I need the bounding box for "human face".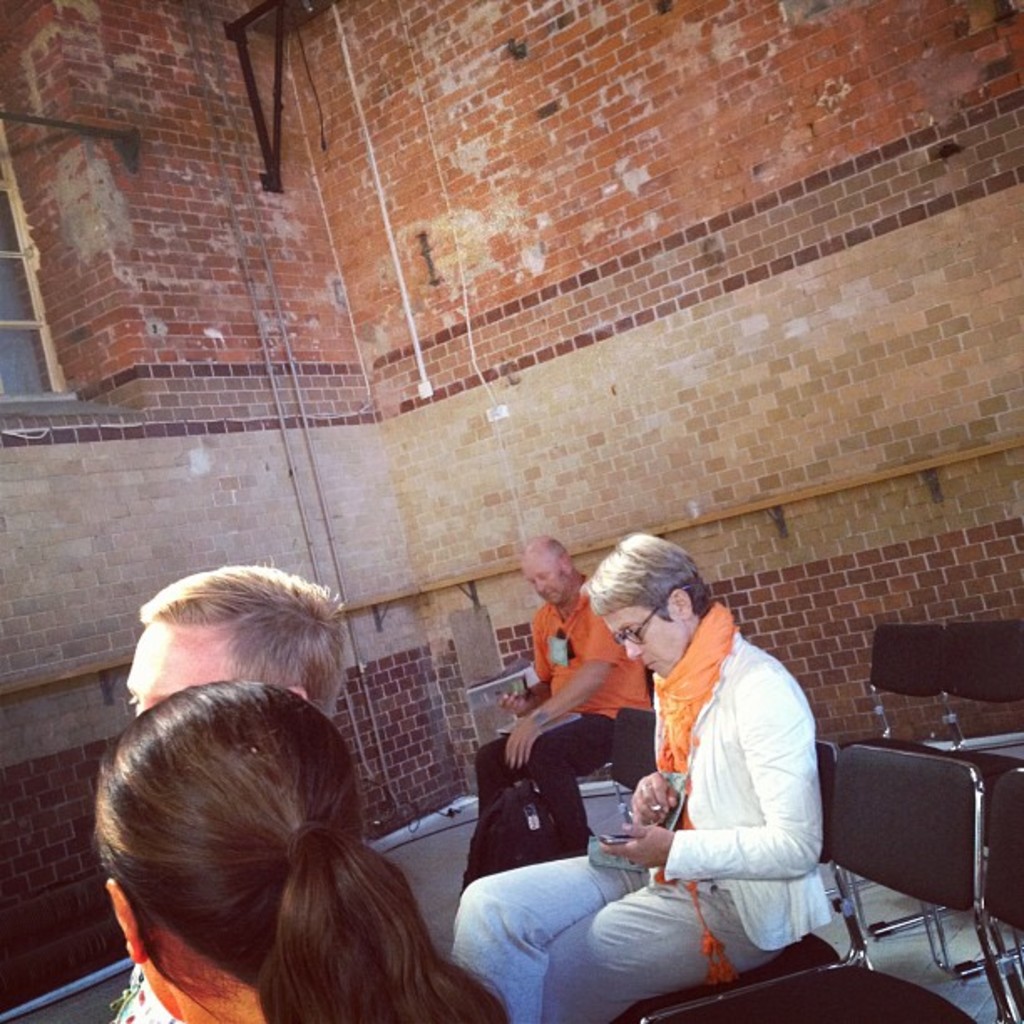
Here it is: <bbox>599, 612, 689, 673</bbox>.
